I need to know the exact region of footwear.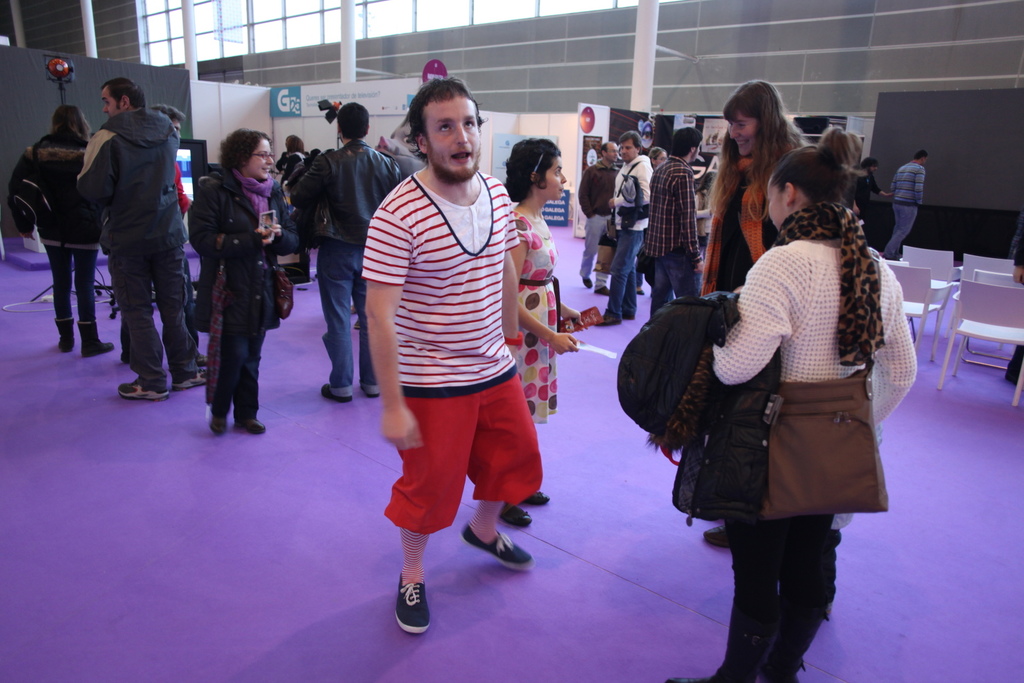
Region: l=699, t=521, r=725, b=540.
